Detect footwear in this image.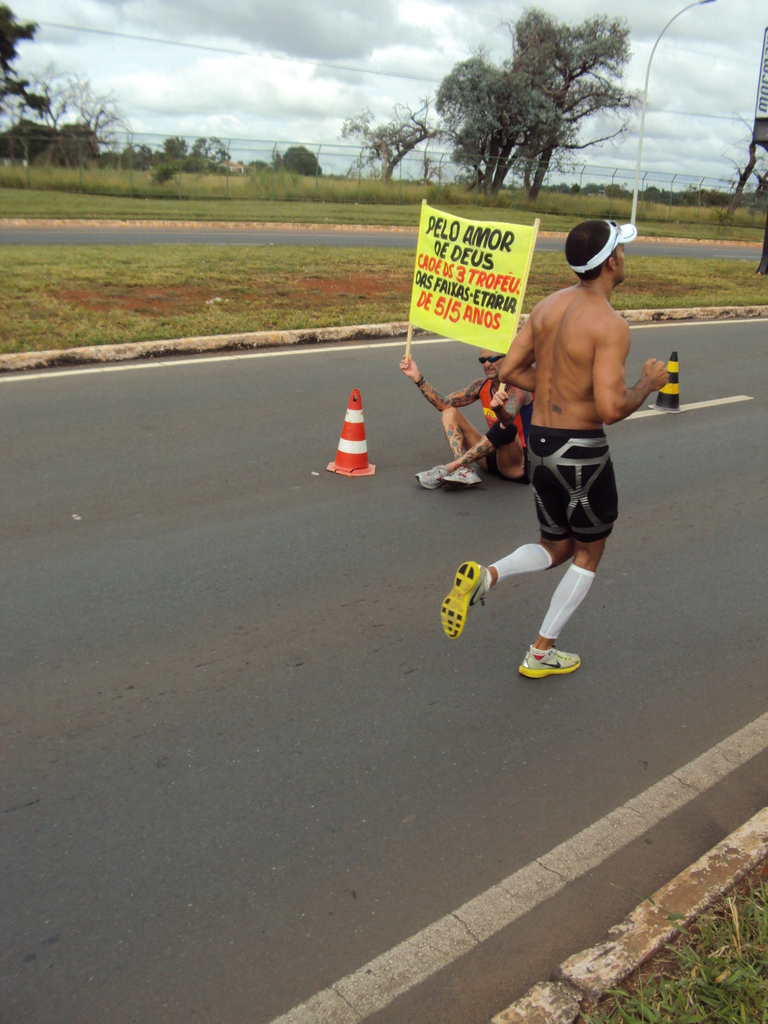
Detection: detection(449, 554, 520, 655).
